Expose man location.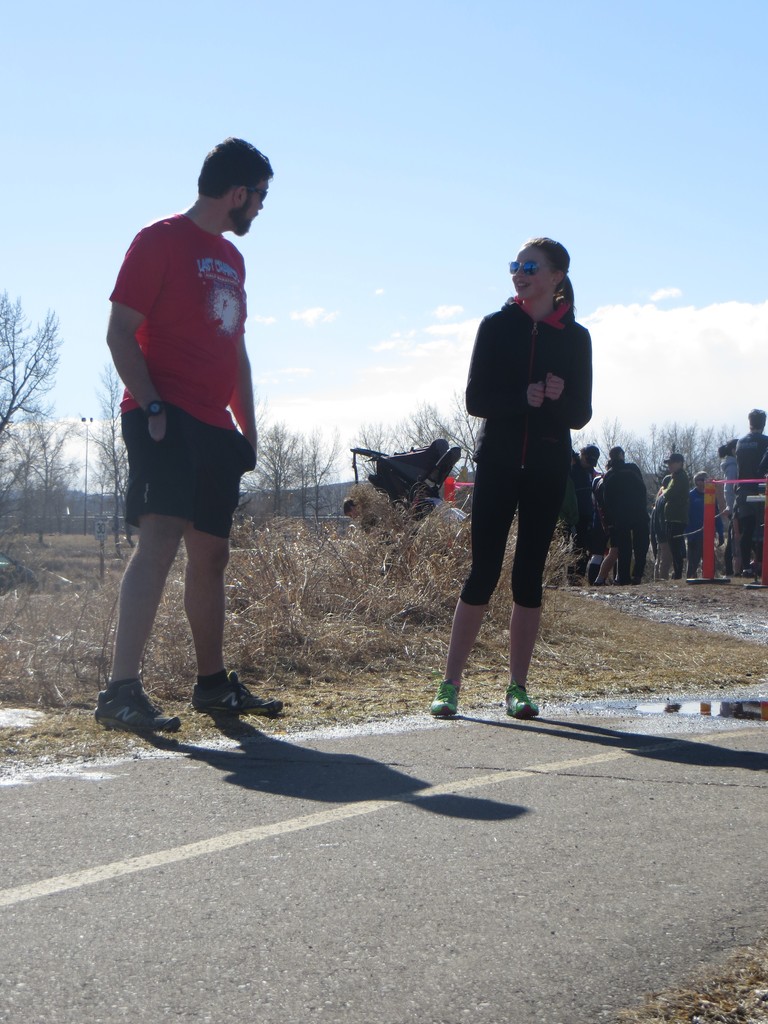
Exposed at detection(602, 440, 652, 582).
